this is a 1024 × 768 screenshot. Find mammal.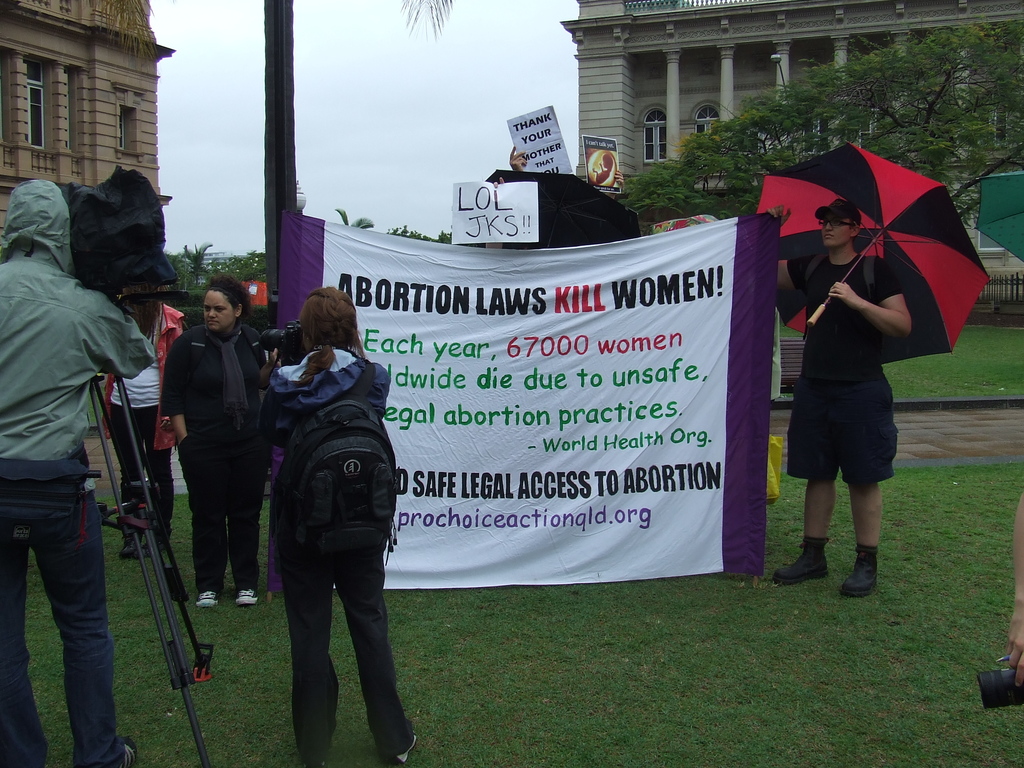
Bounding box: (484, 179, 505, 247).
